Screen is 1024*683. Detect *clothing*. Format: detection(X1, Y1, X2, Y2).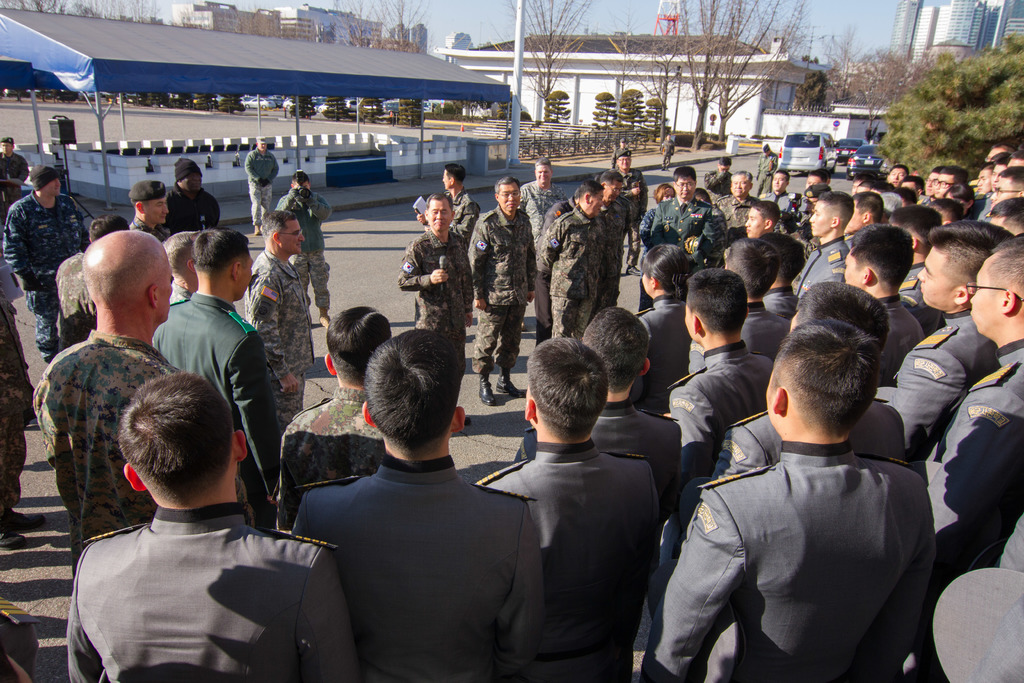
detection(535, 190, 576, 323).
